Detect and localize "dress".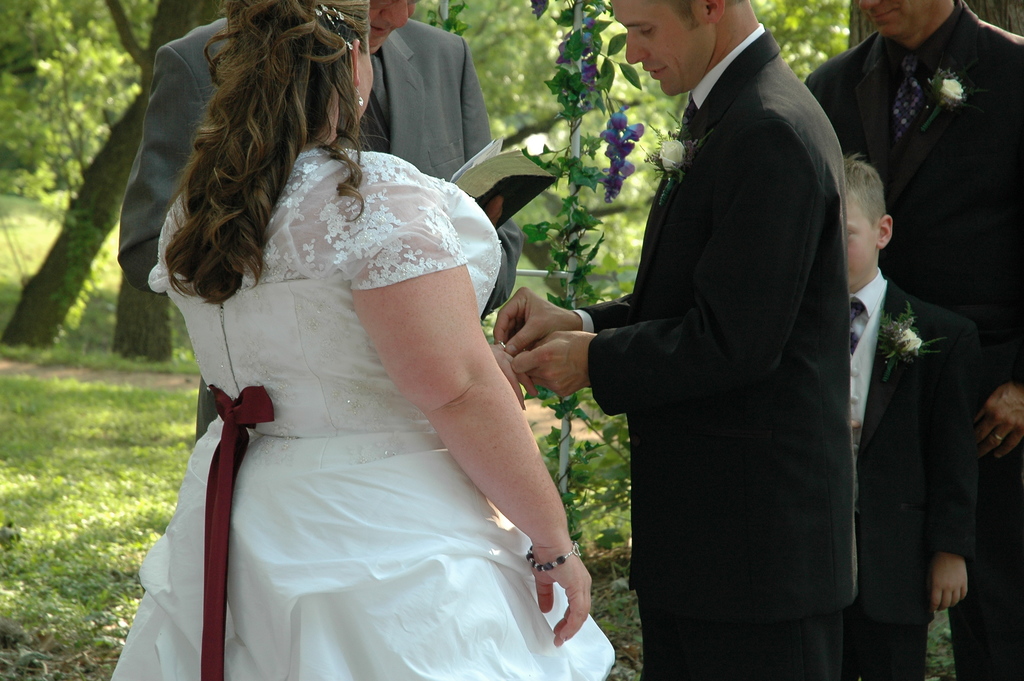
Localized at (102,151,618,680).
